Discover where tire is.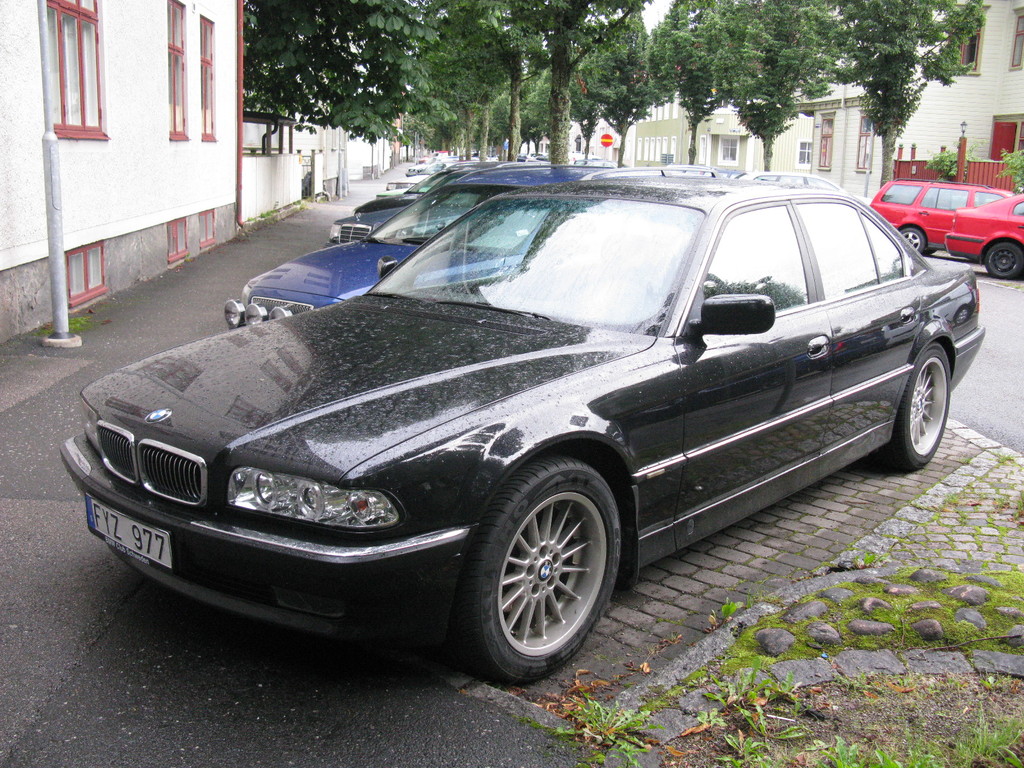
Discovered at (left=899, top=228, right=924, bottom=251).
